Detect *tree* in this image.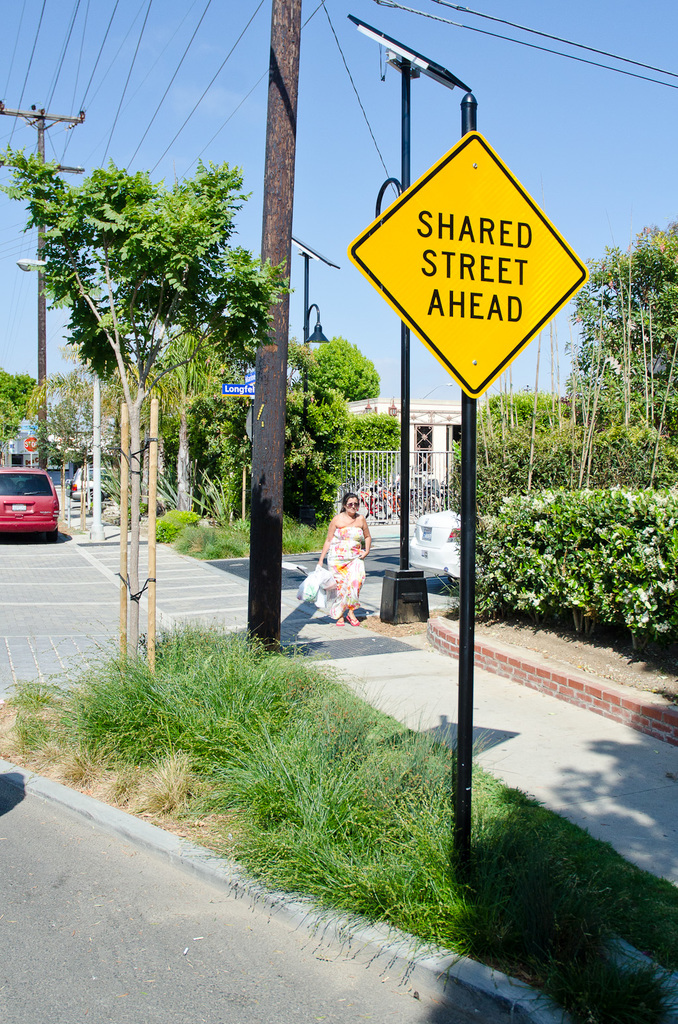
Detection: <region>0, 153, 286, 669</region>.
